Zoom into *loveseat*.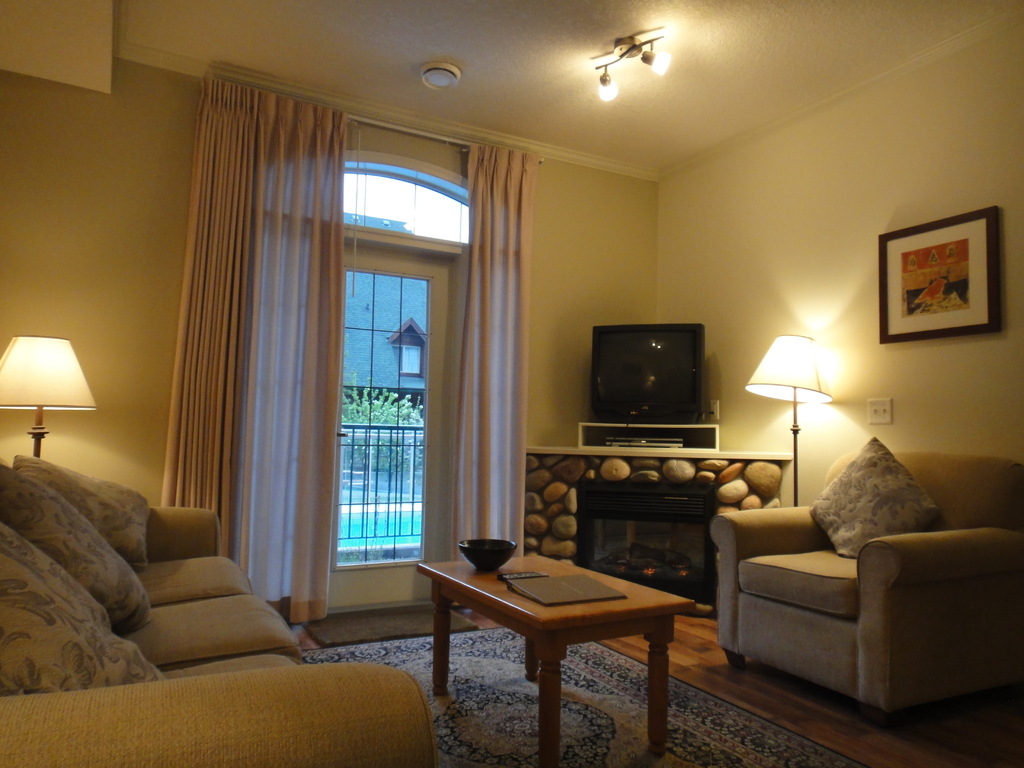
Zoom target: 691 436 1018 712.
